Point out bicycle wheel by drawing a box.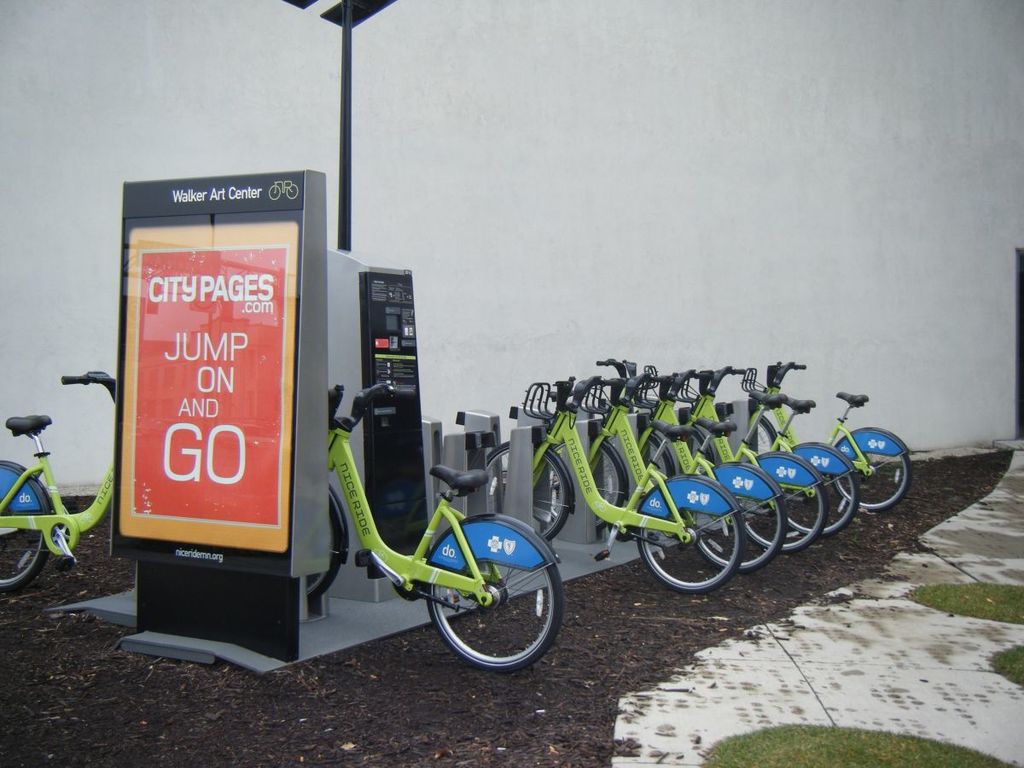
(629,518,742,595).
